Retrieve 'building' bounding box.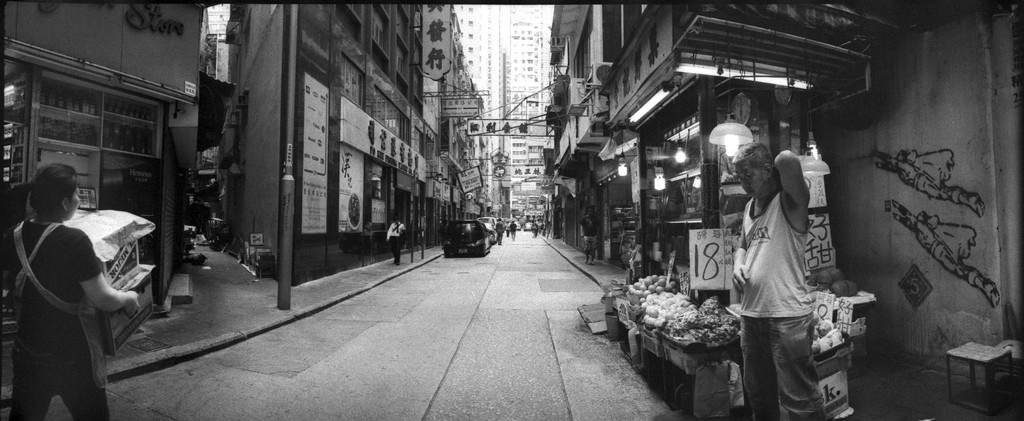
Bounding box: box=[243, 1, 474, 258].
